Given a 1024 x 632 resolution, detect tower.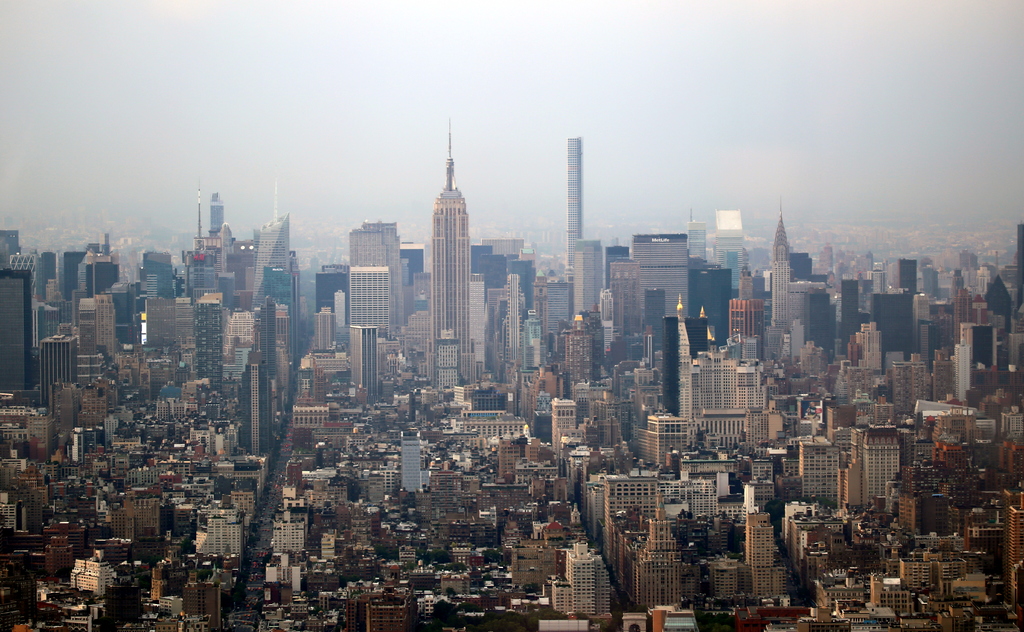
979, 282, 1011, 375.
